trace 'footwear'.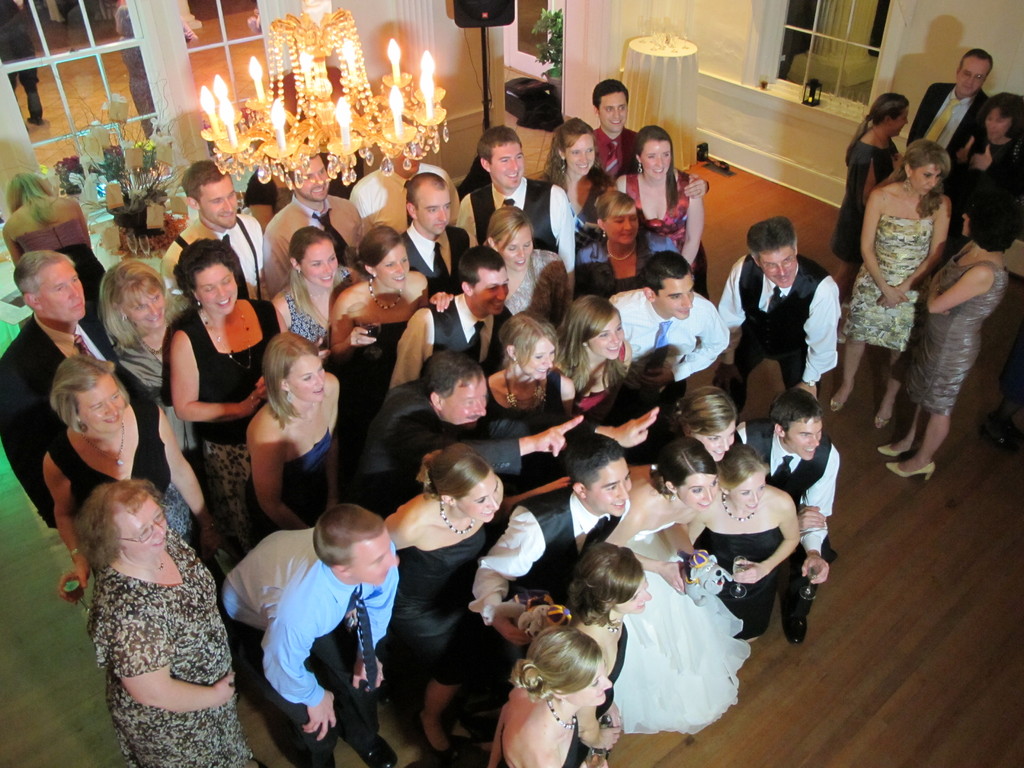
Traced to [left=348, top=730, right=401, bottom=767].
